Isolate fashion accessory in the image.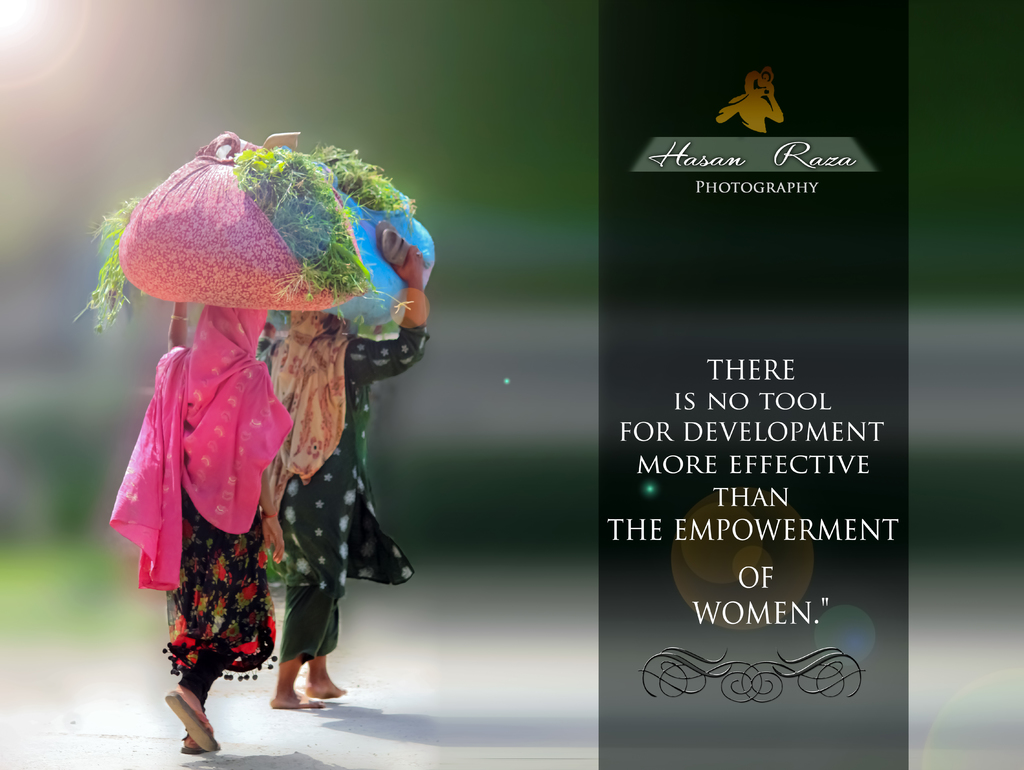
Isolated region: BBox(169, 310, 189, 321).
